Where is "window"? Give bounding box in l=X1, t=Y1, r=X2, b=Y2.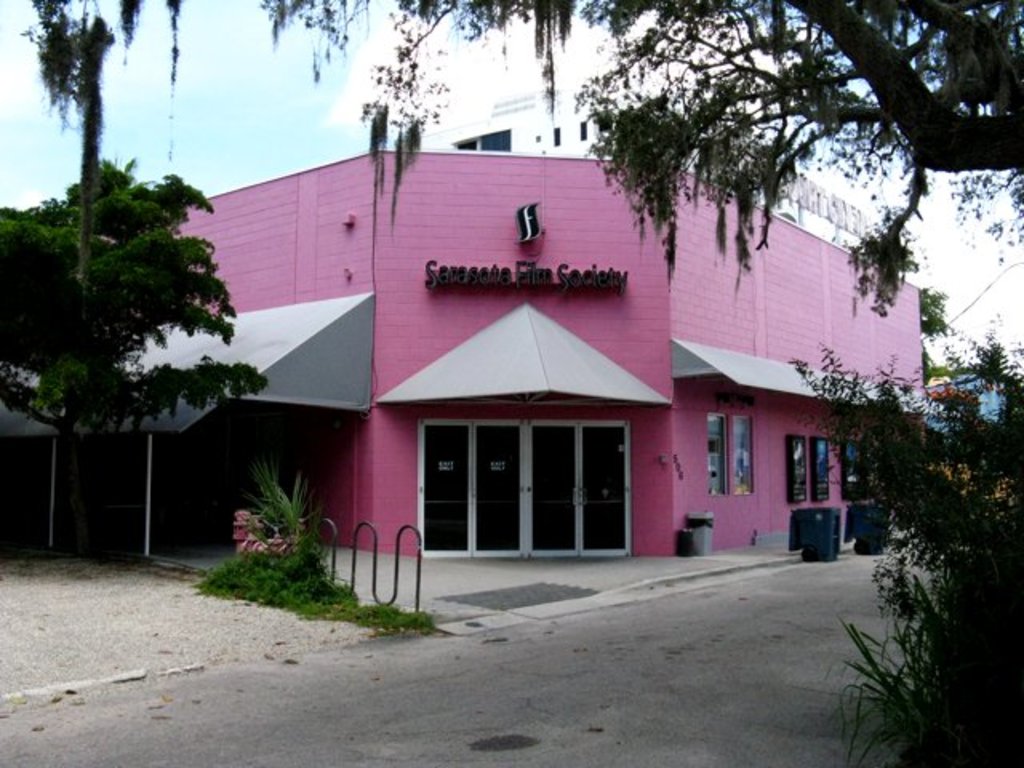
l=542, t=118, r=563, b=149.
